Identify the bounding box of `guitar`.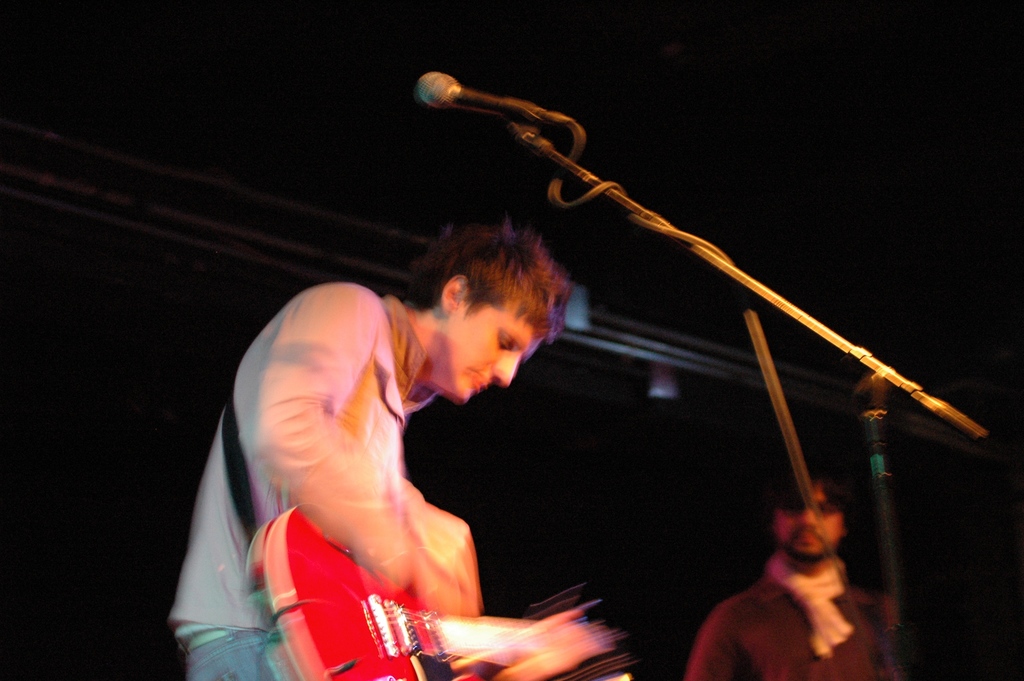
x1=245, y1=504, x2=645, y2=680.
